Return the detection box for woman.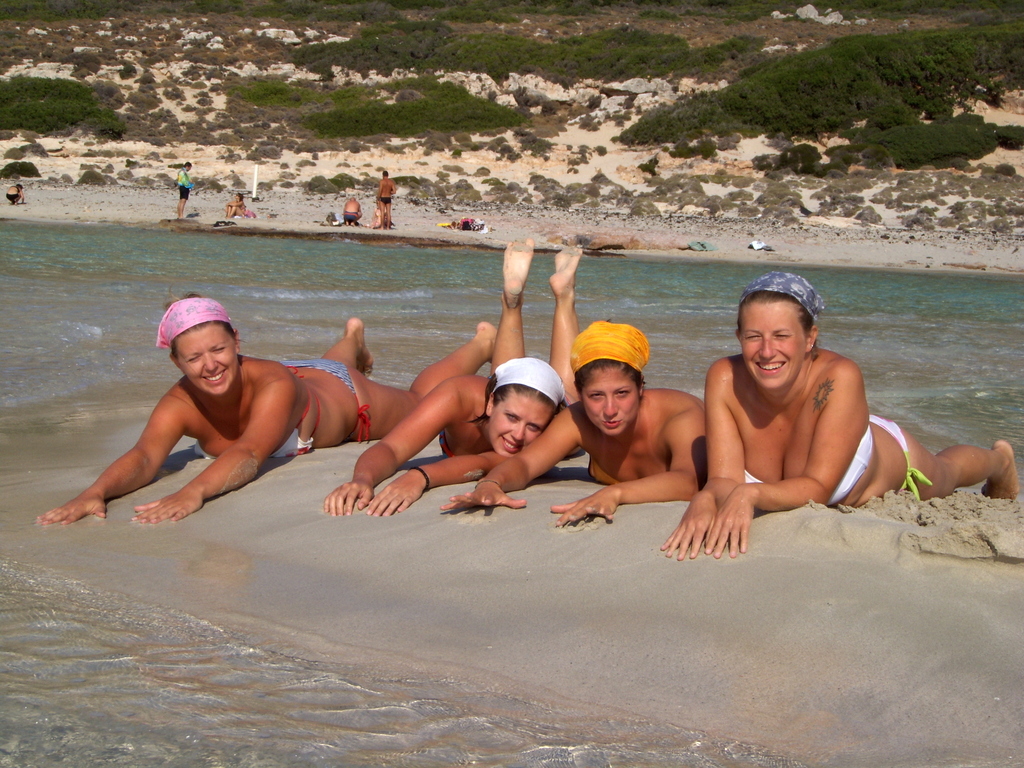
locate(225, 192, 244, 220).
